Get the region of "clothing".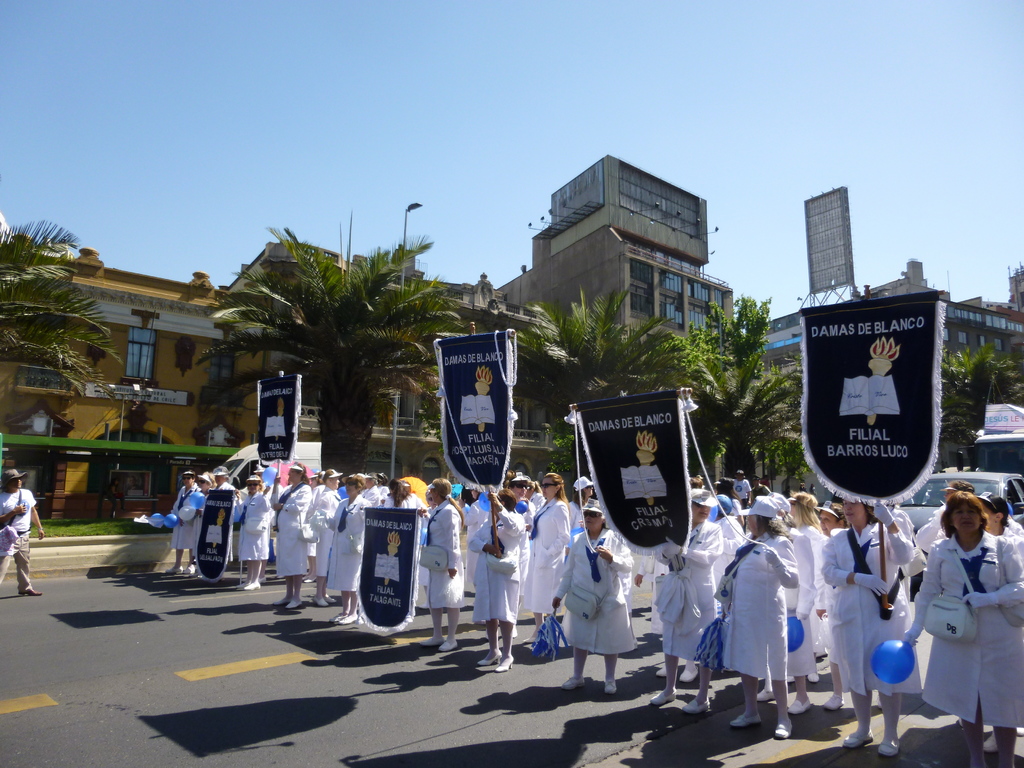
bbox=[382, 495, 412, 511].
